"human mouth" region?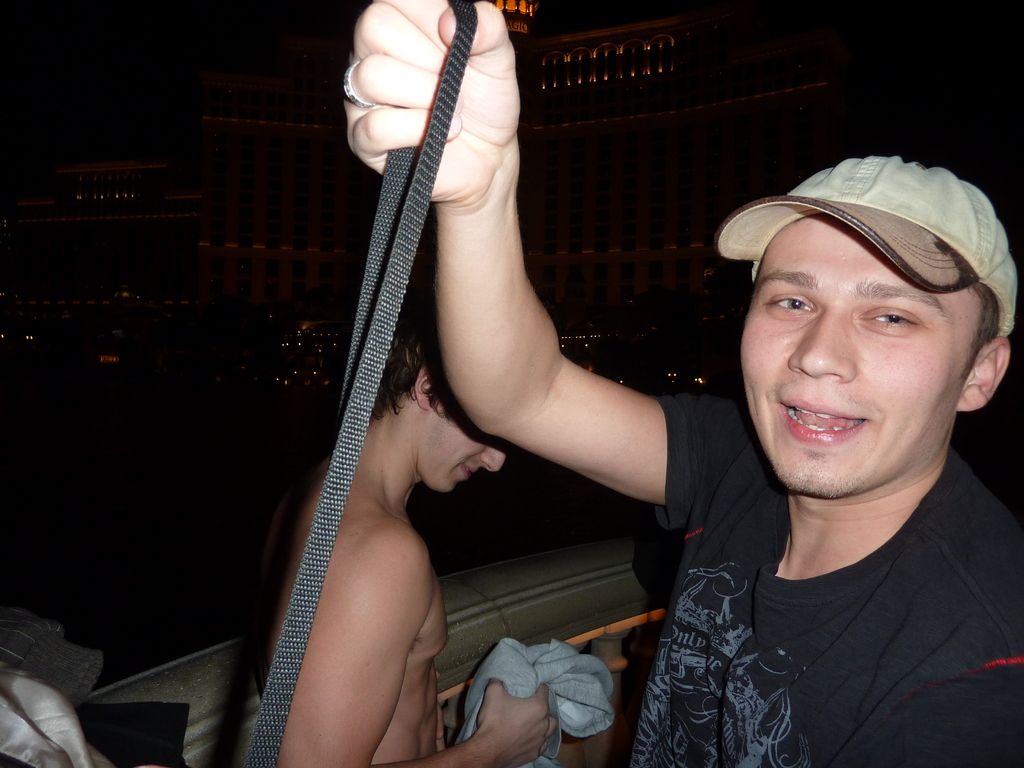
{"x1": 459, "y1": 460, "x2": 477, "y2": 479}
